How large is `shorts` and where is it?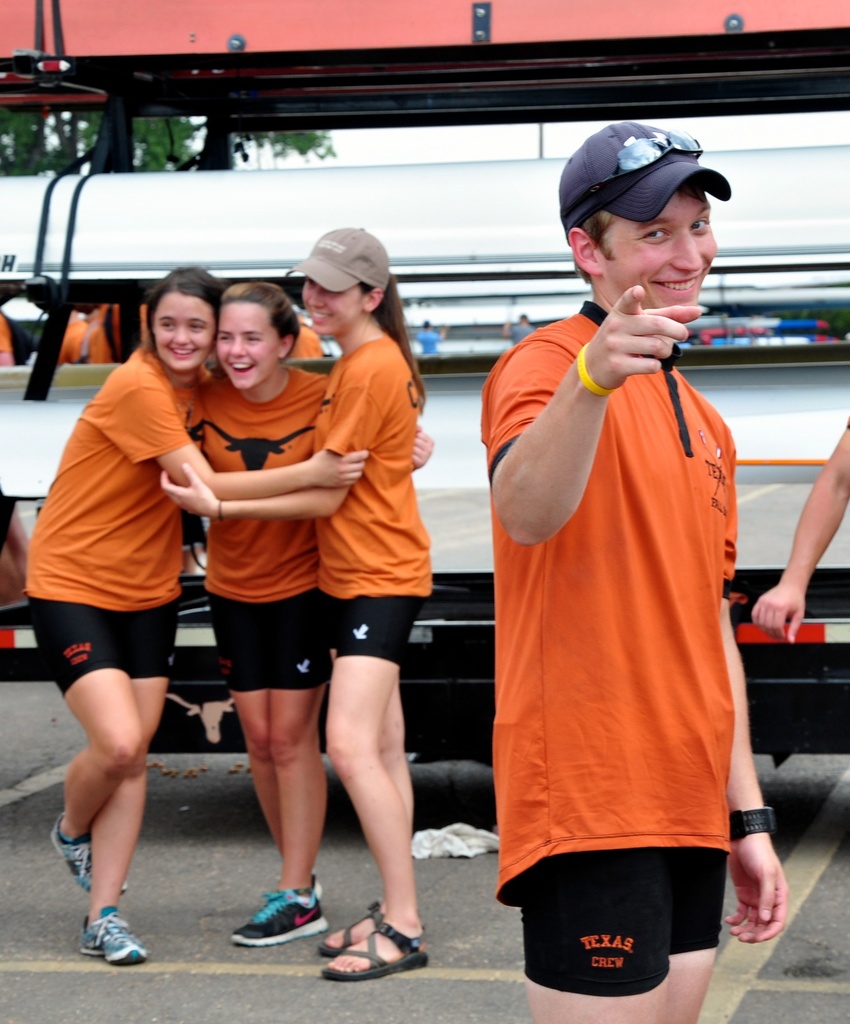
Bounding box: l=520, t=850, r=733, b=998.
